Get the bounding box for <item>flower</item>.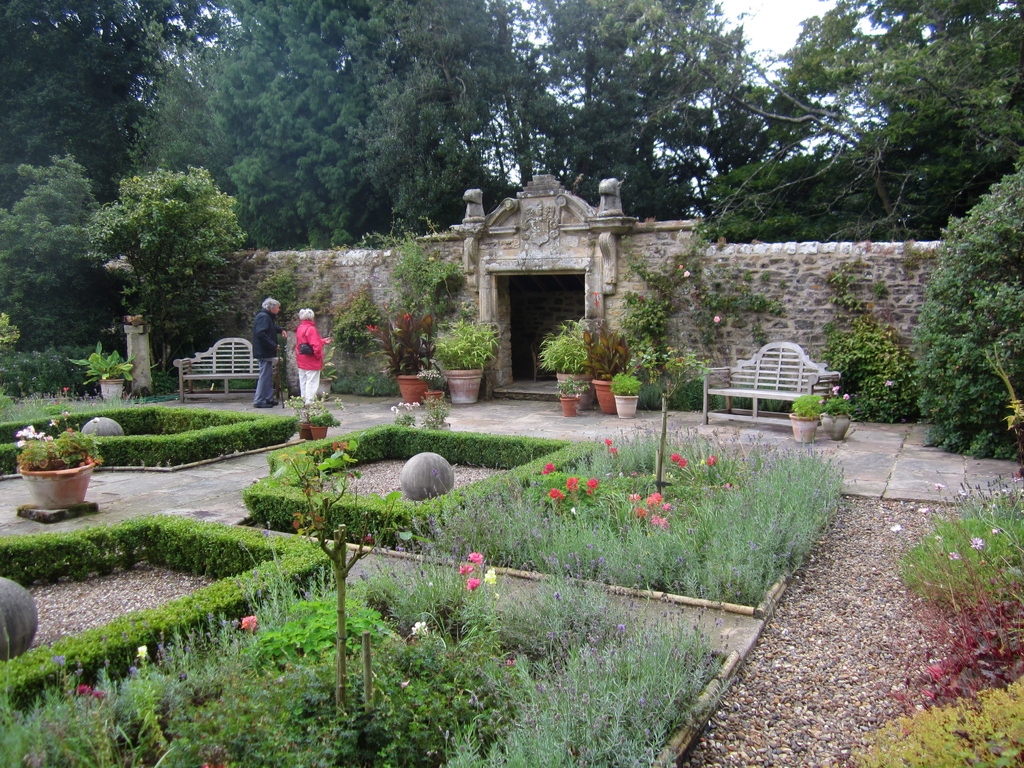
660, 503, 669, 511.
